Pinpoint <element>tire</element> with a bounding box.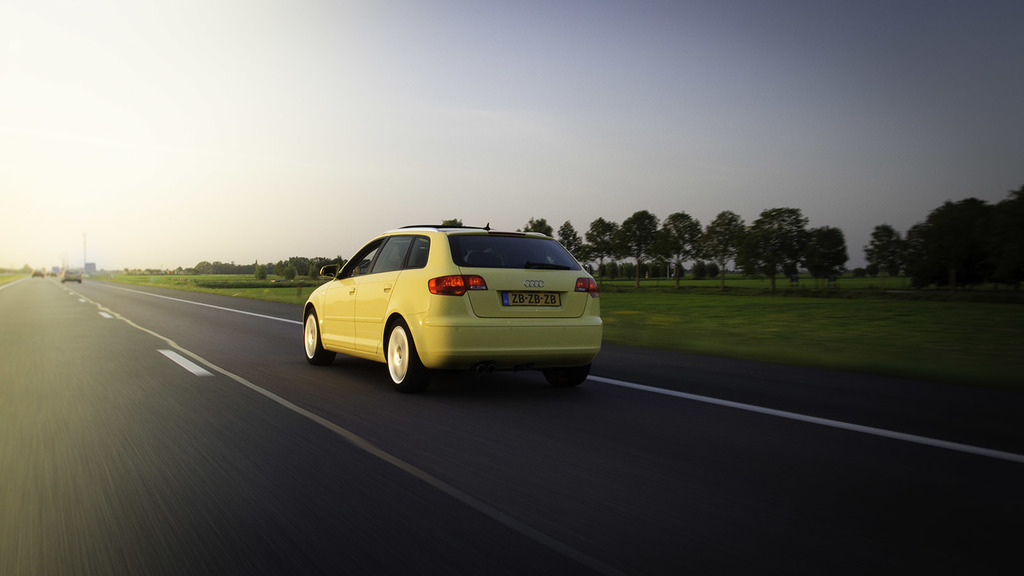
{"left": 380, "top": 314, "right": 426, "bottom": 393}.
